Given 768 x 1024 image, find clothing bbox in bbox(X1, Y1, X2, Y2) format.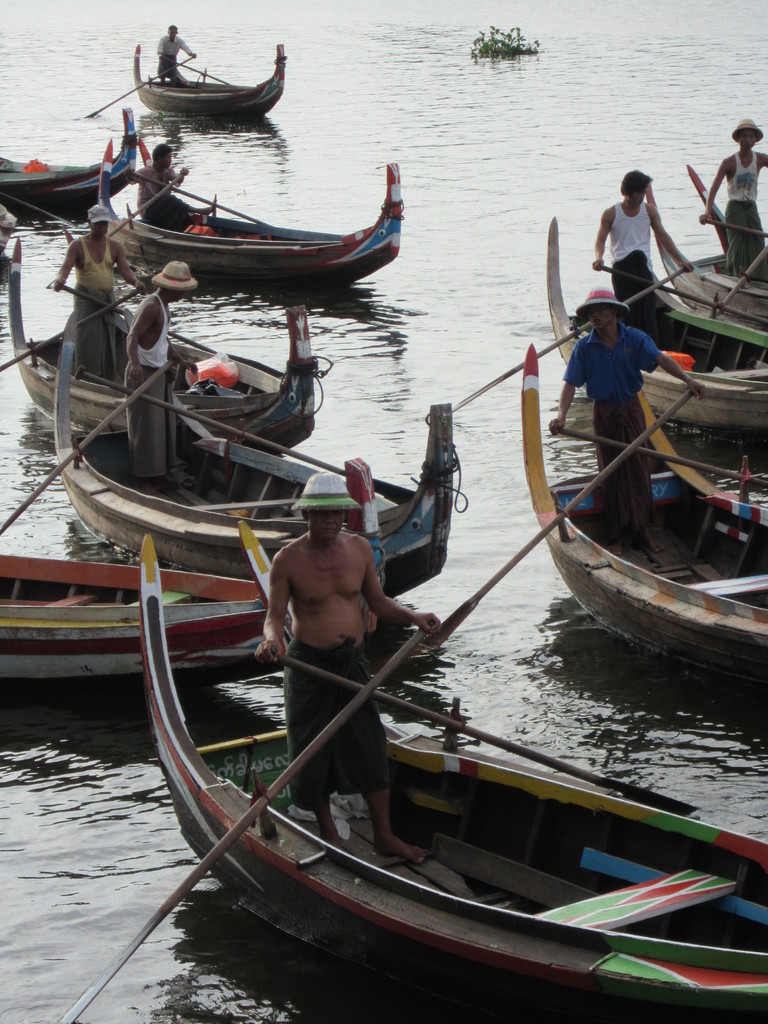
bbox(726, 153, 767, 277).
